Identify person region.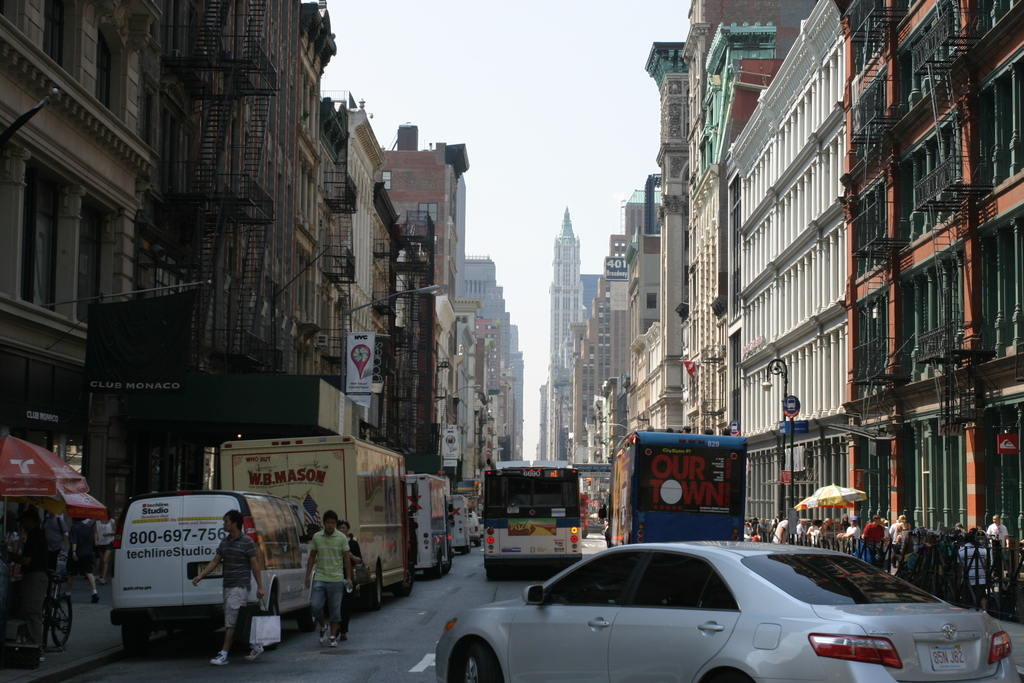
Region: <region>289, 510, 343, 655</region>.
